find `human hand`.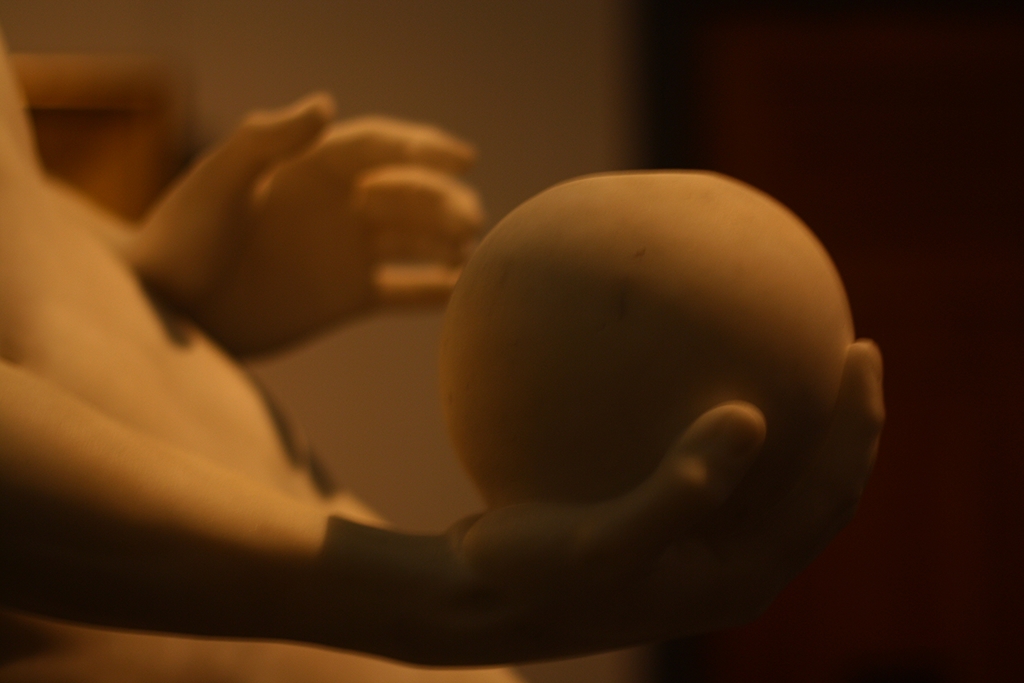
56/89/499/356.
